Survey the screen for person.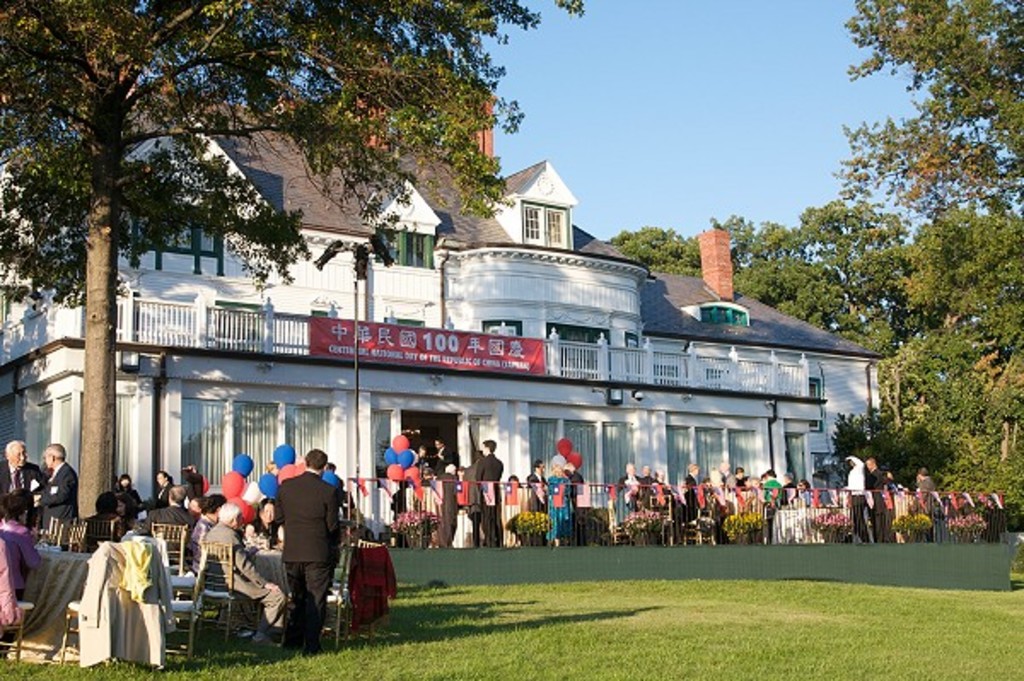
Survey found: rect(152, 468, 174, 503).
